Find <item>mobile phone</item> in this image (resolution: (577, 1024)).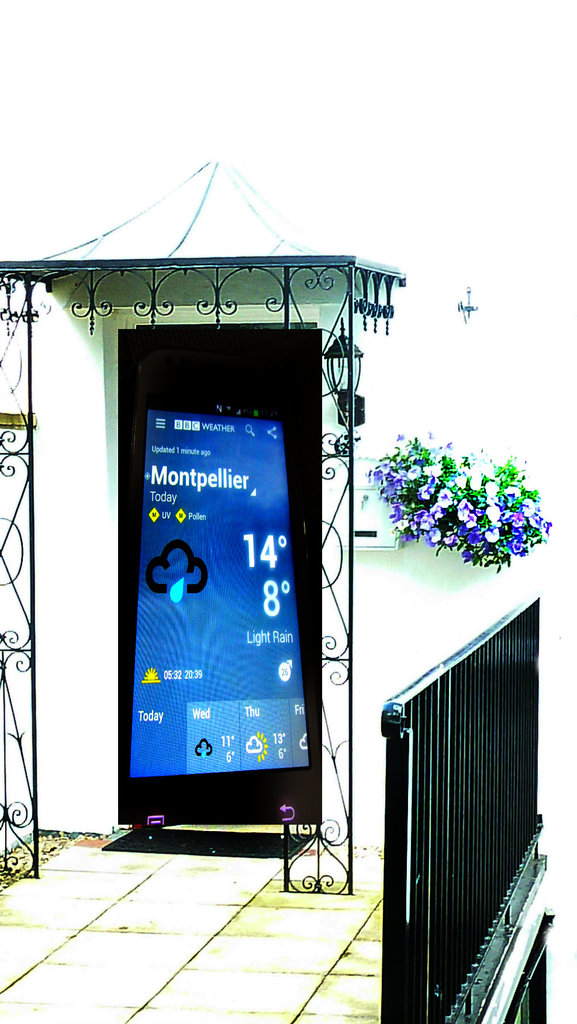
BBox(106, 297, 322, 858).
